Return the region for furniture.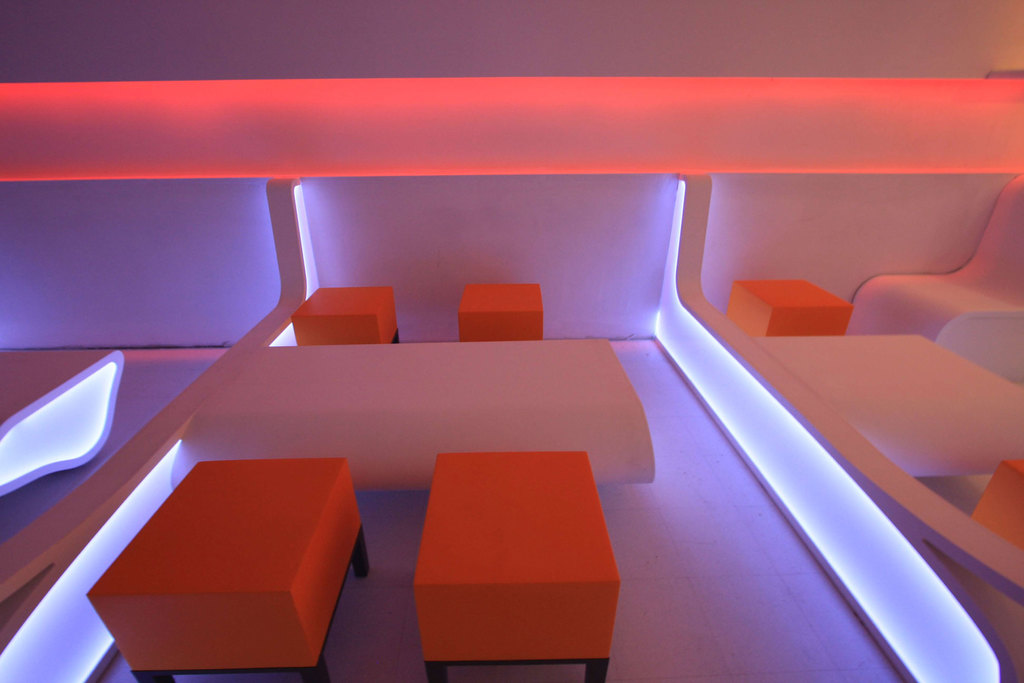
bbox(846, 170, 1023, 383).
